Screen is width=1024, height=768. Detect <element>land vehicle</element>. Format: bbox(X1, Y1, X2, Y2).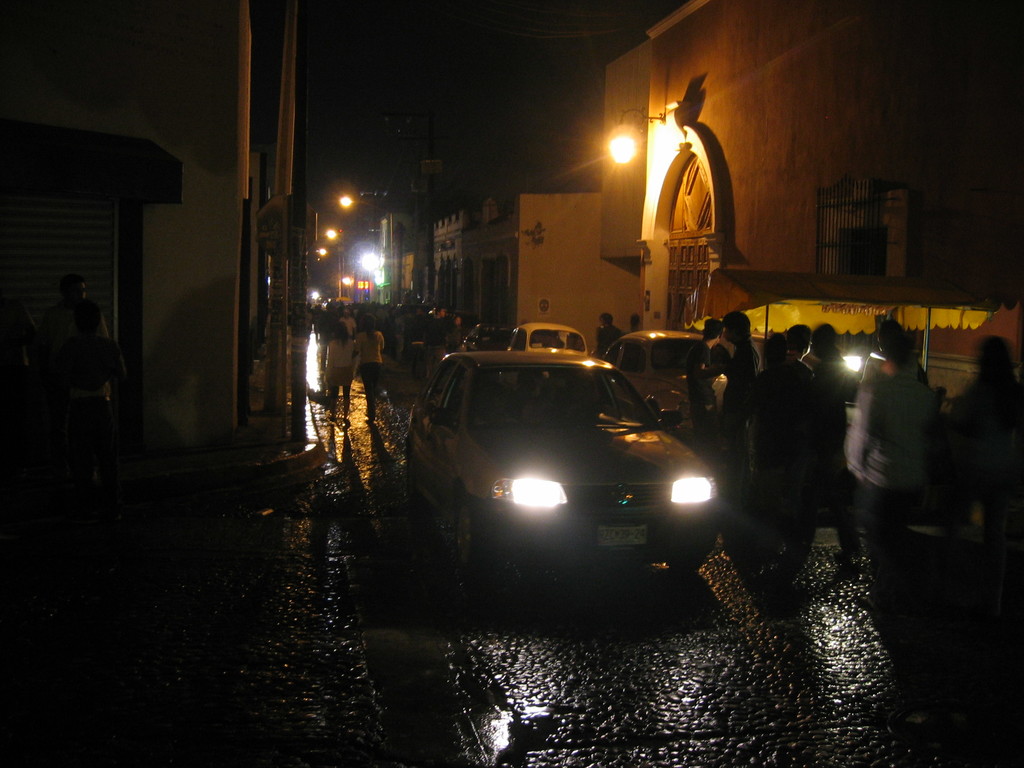
bbox(400, 328, 736, 619).
